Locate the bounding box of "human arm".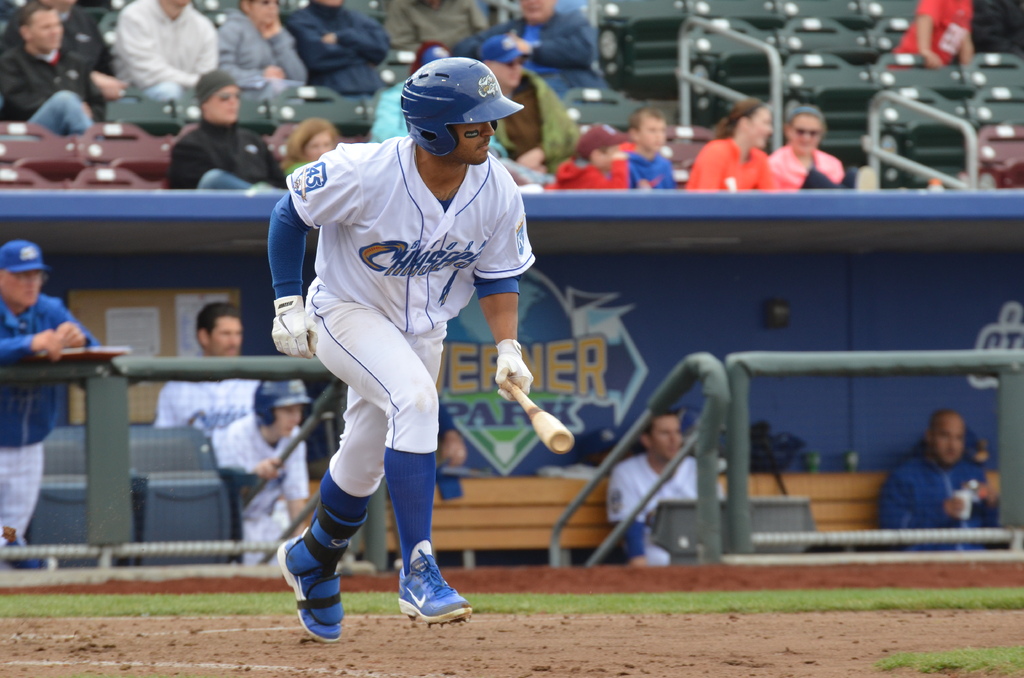
Bounding box: BBox(610, 467, 646, 569).
